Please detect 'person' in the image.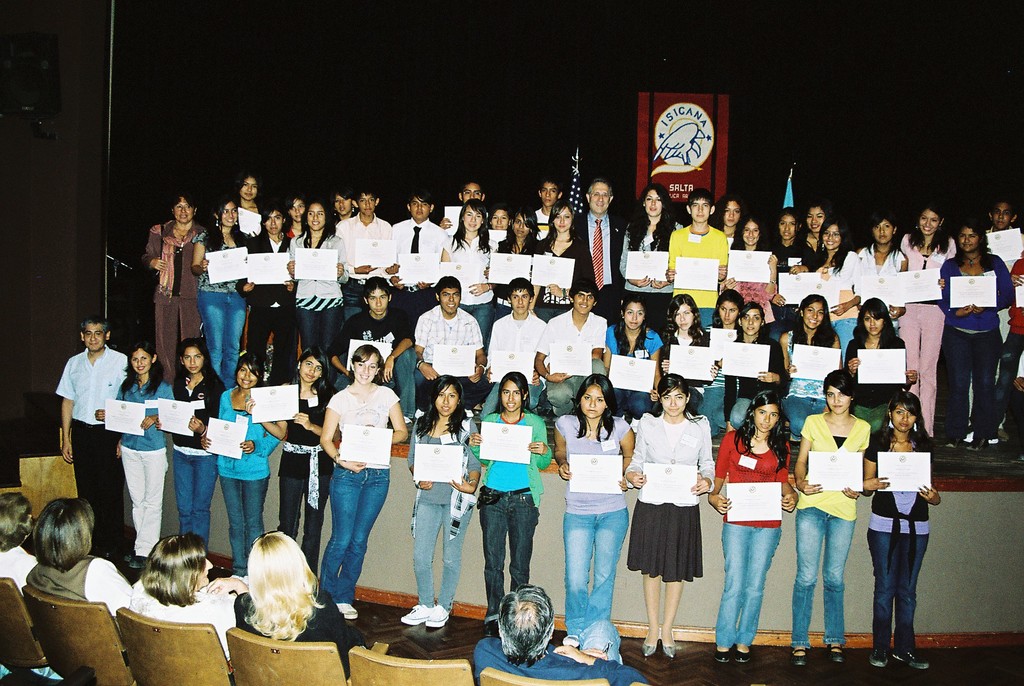
l=139, t=180, r=207, b=376.
